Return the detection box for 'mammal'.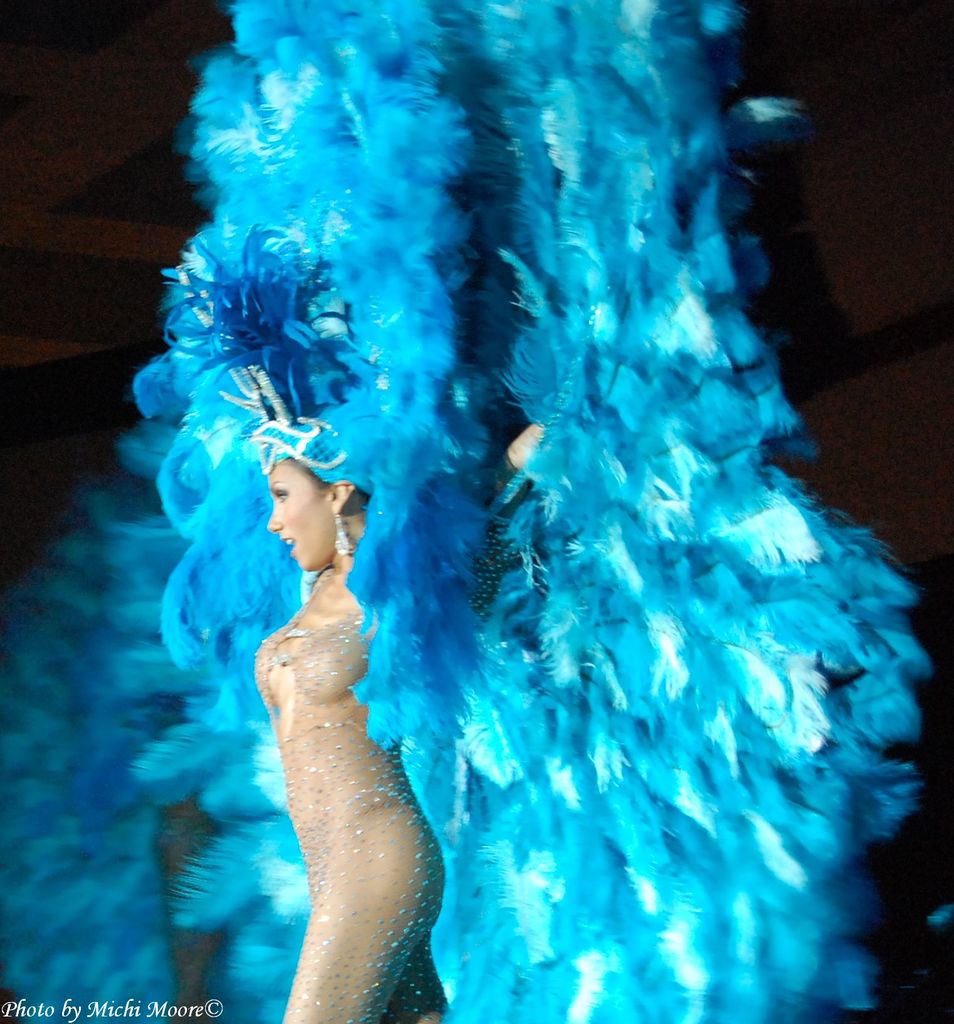
175:429:486:1020.
